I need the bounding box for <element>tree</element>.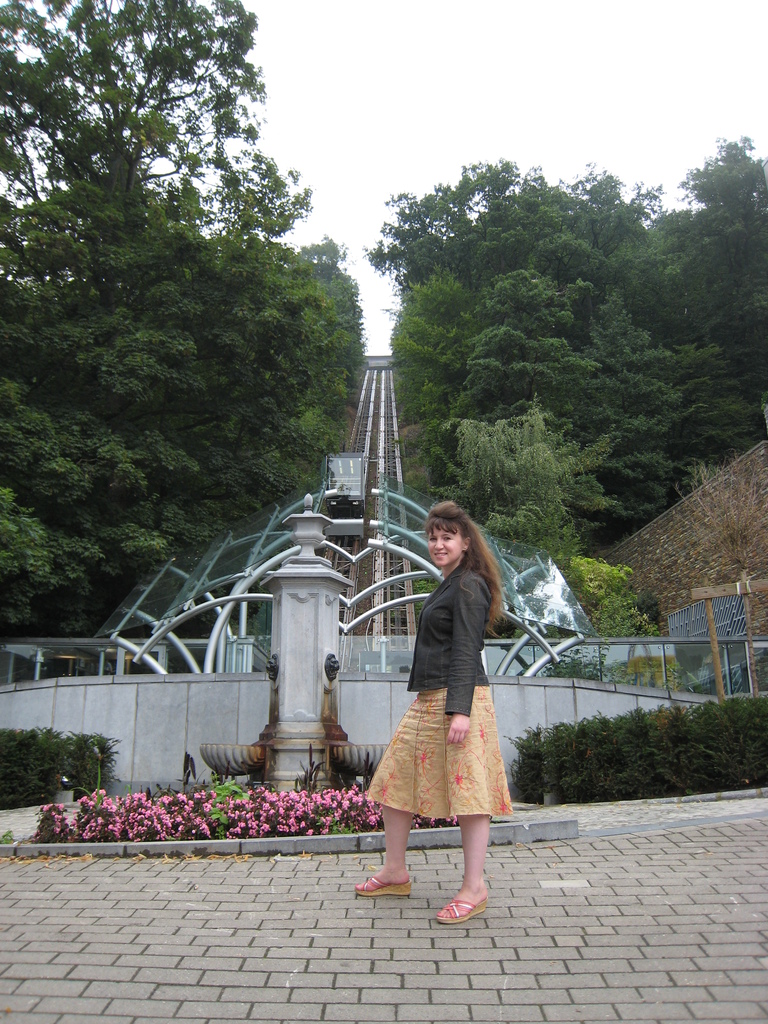
Here it is: box=[20, 38, 351, 594].
